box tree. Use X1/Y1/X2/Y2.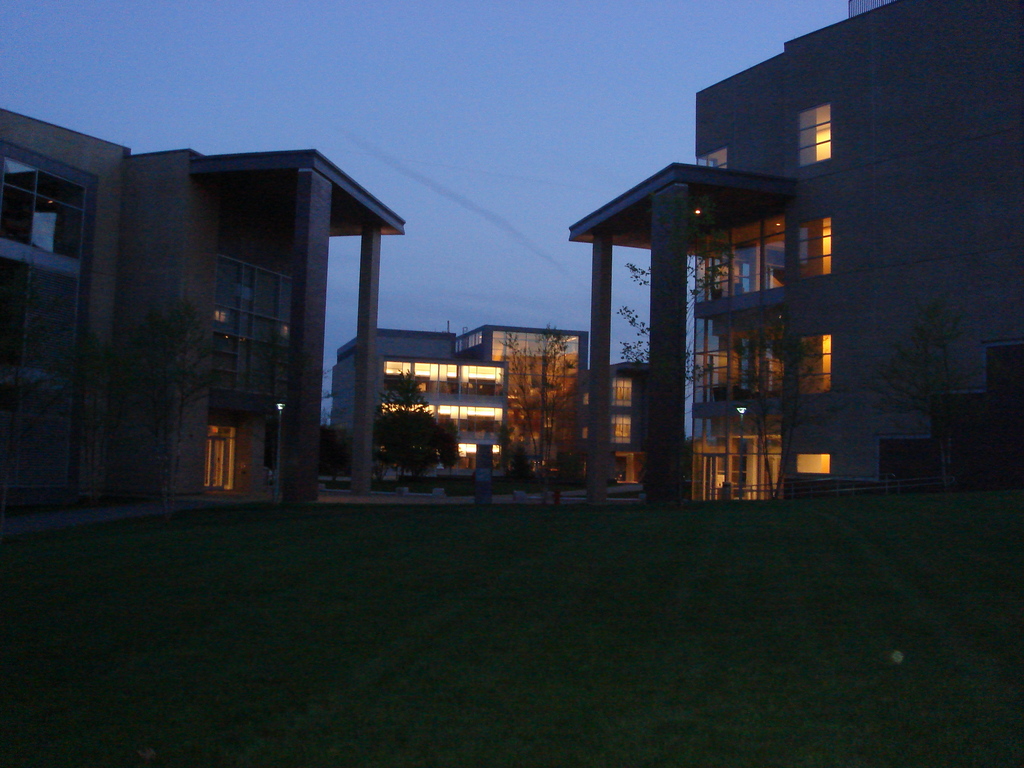
609/189/738/506.
